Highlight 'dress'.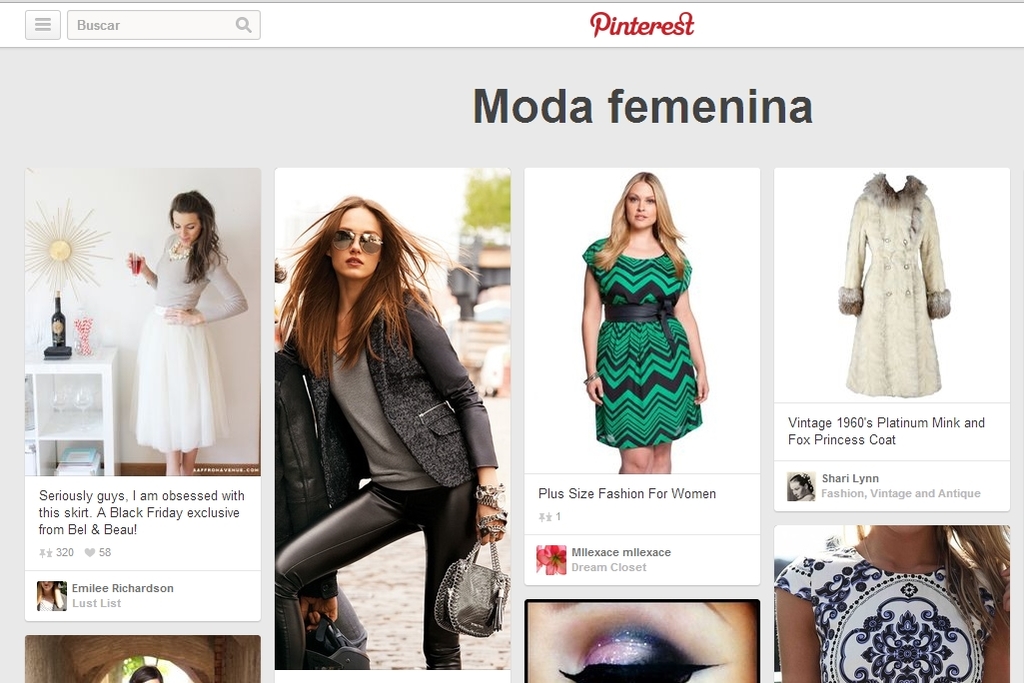
Highlighted region: 836:174:950:398.
